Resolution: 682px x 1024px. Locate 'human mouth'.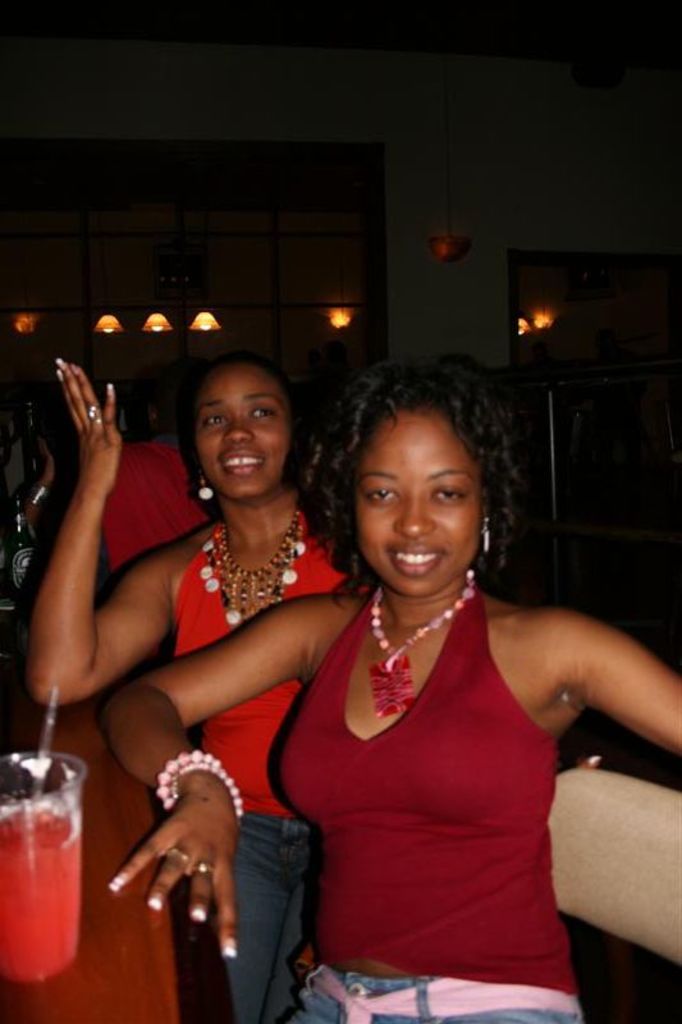
x1=210 y1=454 x2=267 y2=471.
